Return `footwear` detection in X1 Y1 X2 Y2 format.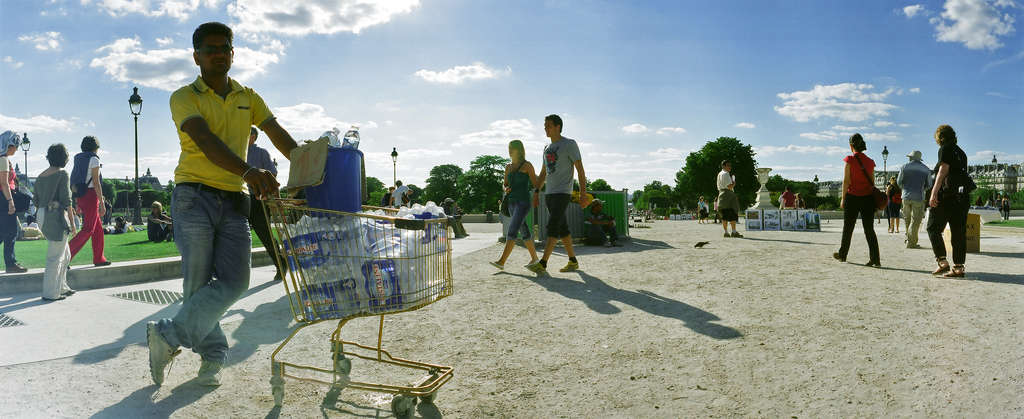
866 262 883 269.
